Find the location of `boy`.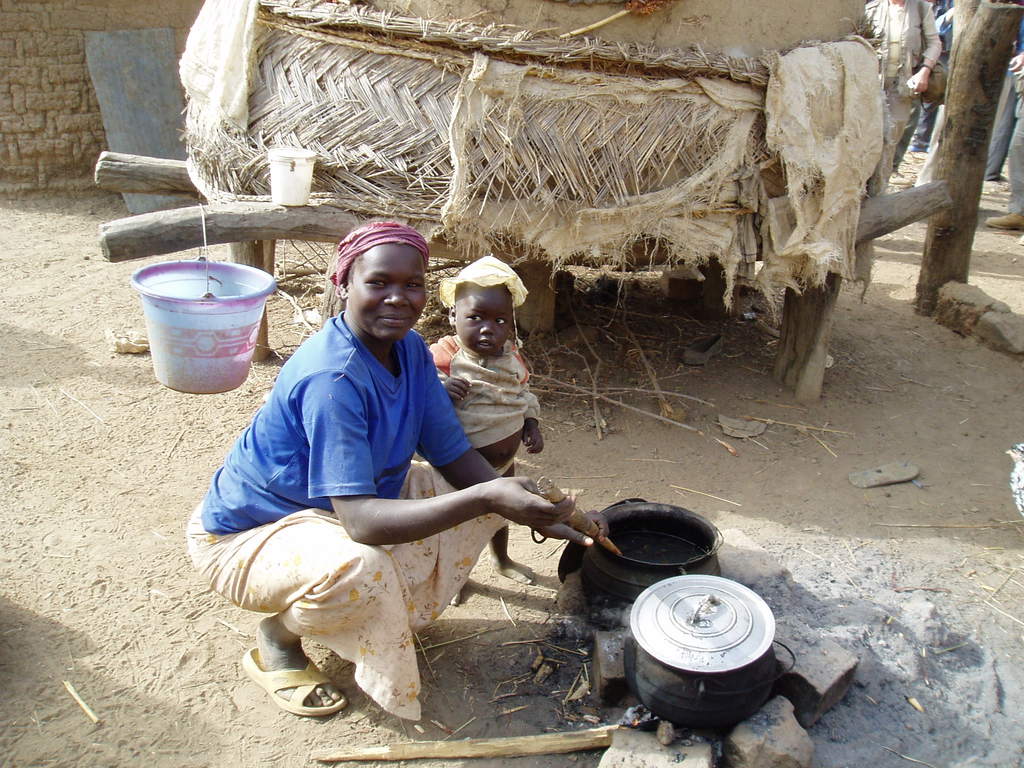
Location: bbox=(424, 255, 555, 602).
